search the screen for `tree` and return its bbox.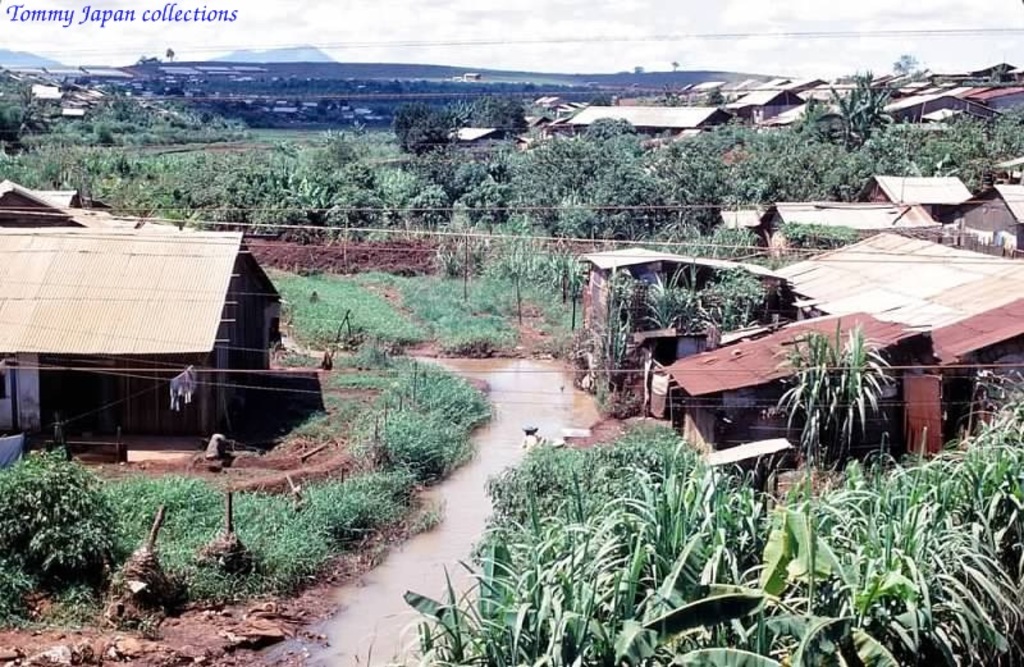
Found: [left=305, top=124, right=364, bottom=191].
